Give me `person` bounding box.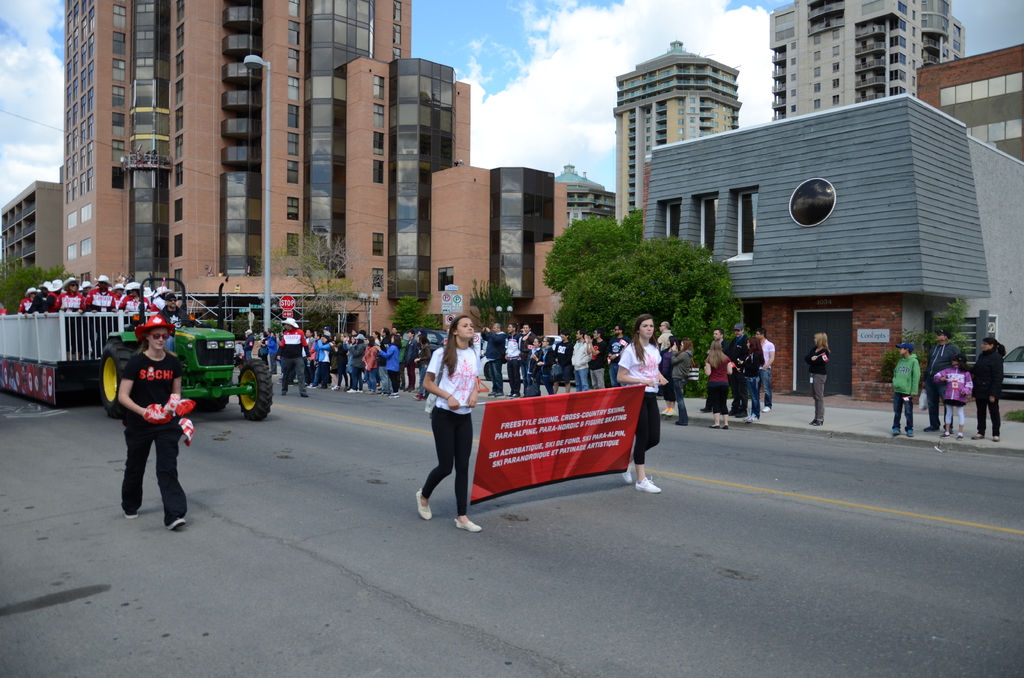
Rect(893, 343, 919, 439).
